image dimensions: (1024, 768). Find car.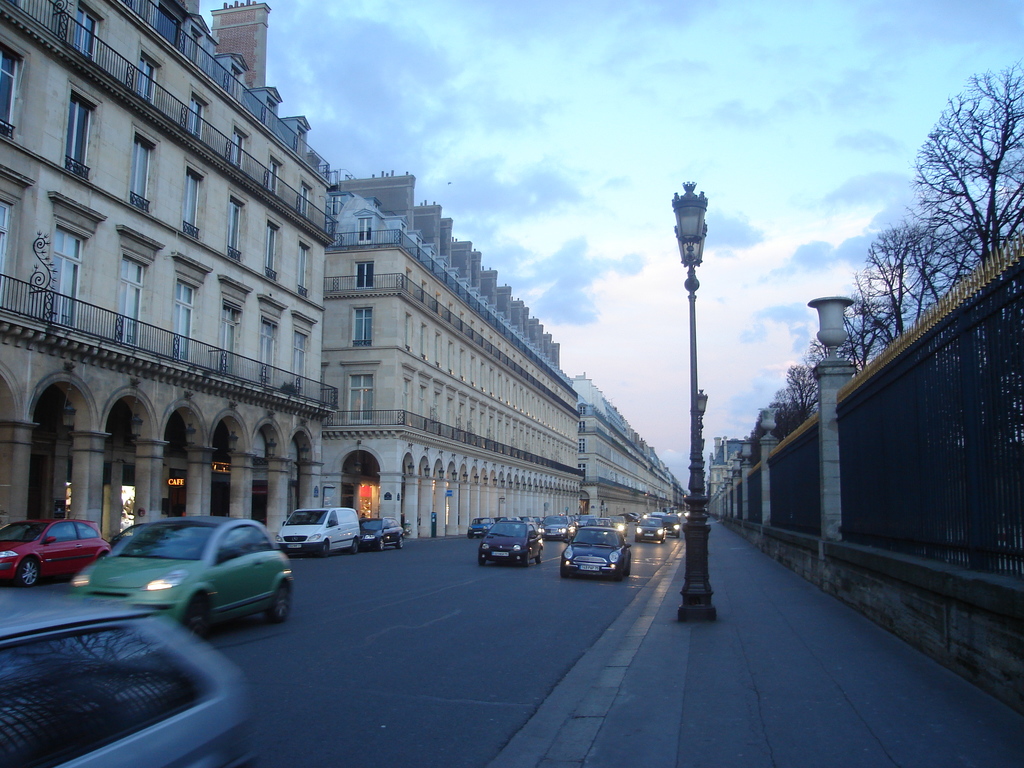
[left=0, top=520, right=111, bottom=590].
